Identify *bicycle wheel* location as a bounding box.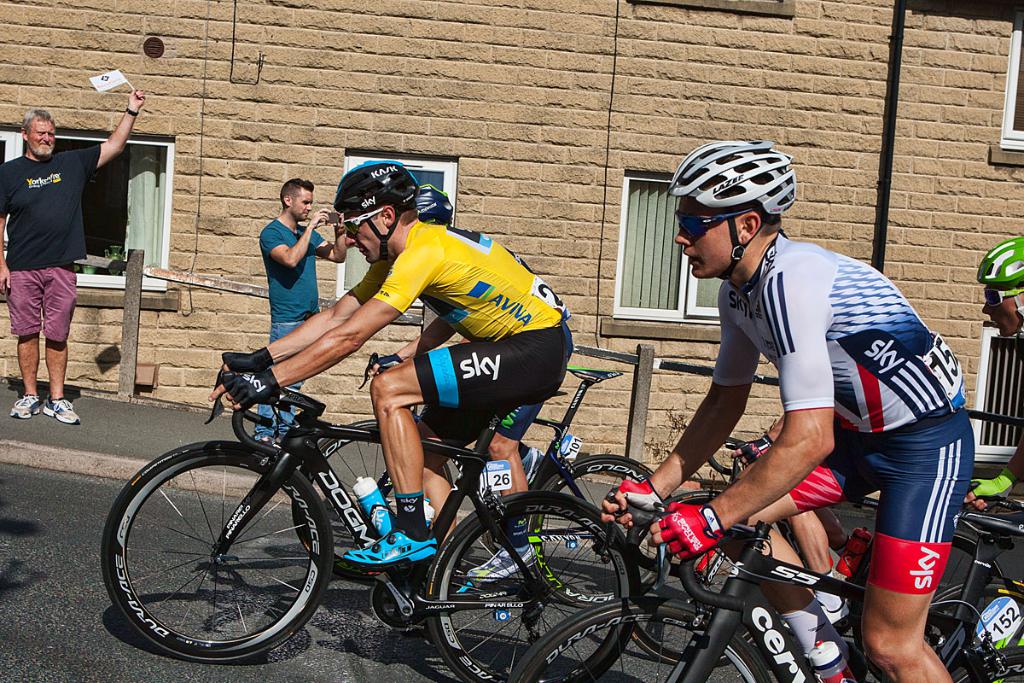
[x1=98, y1=442, x2=329, y2=671].
